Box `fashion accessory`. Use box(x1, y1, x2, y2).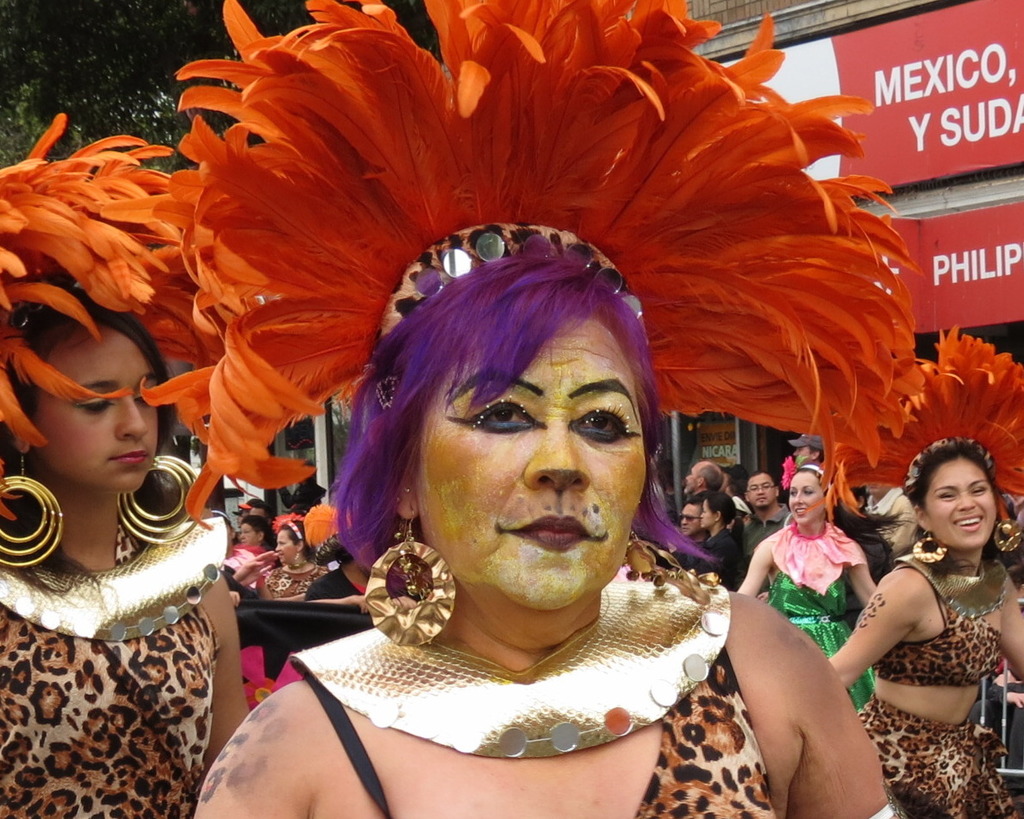
box(0, 453, 65, 566).
